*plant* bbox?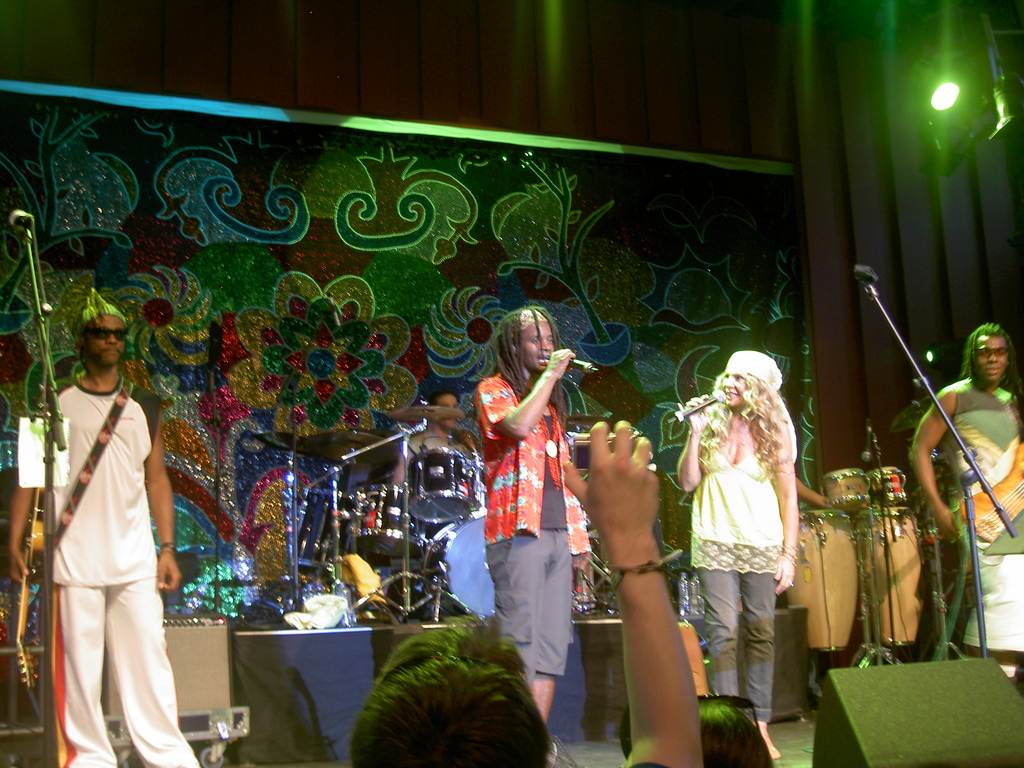
BBox(339, 610, 551, 760)
